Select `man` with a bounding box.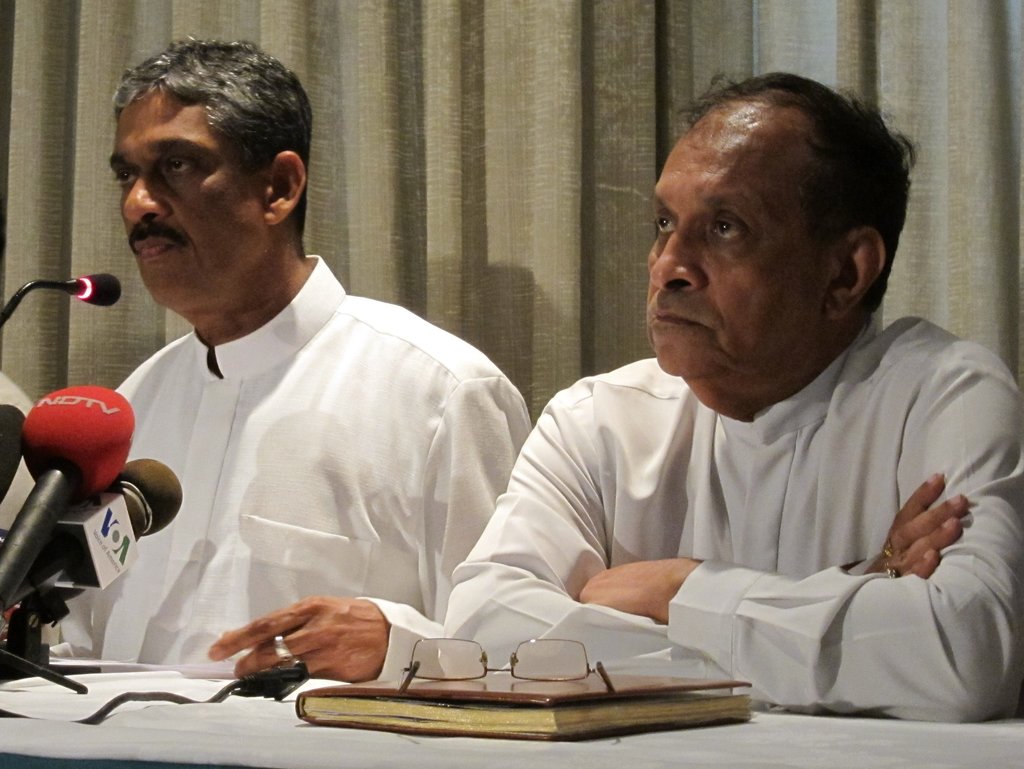
detection(12, 31, 552, 697).
